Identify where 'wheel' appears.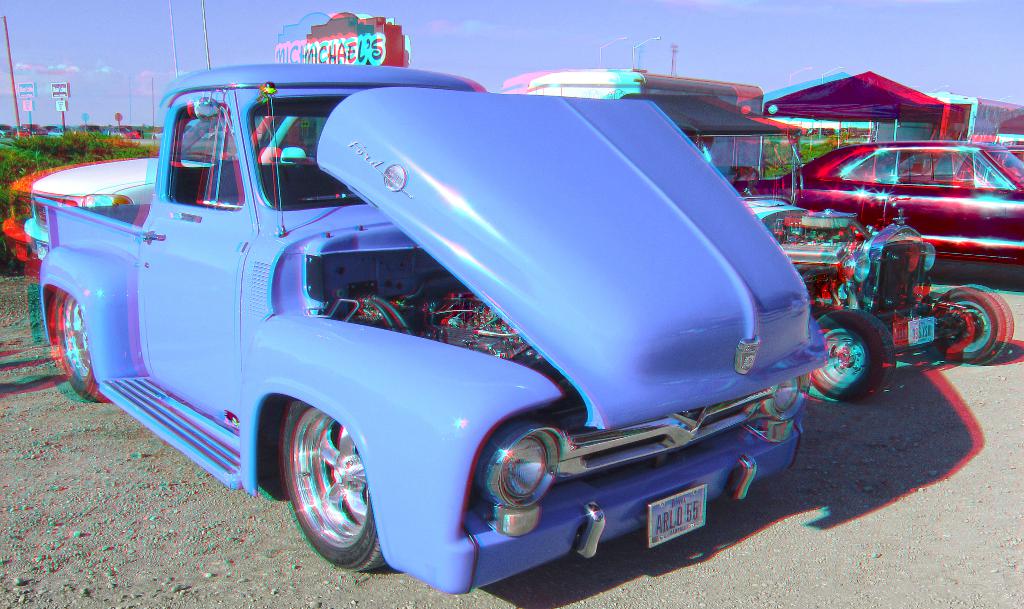
Appears at box=[942, 277, 1016, 360].
